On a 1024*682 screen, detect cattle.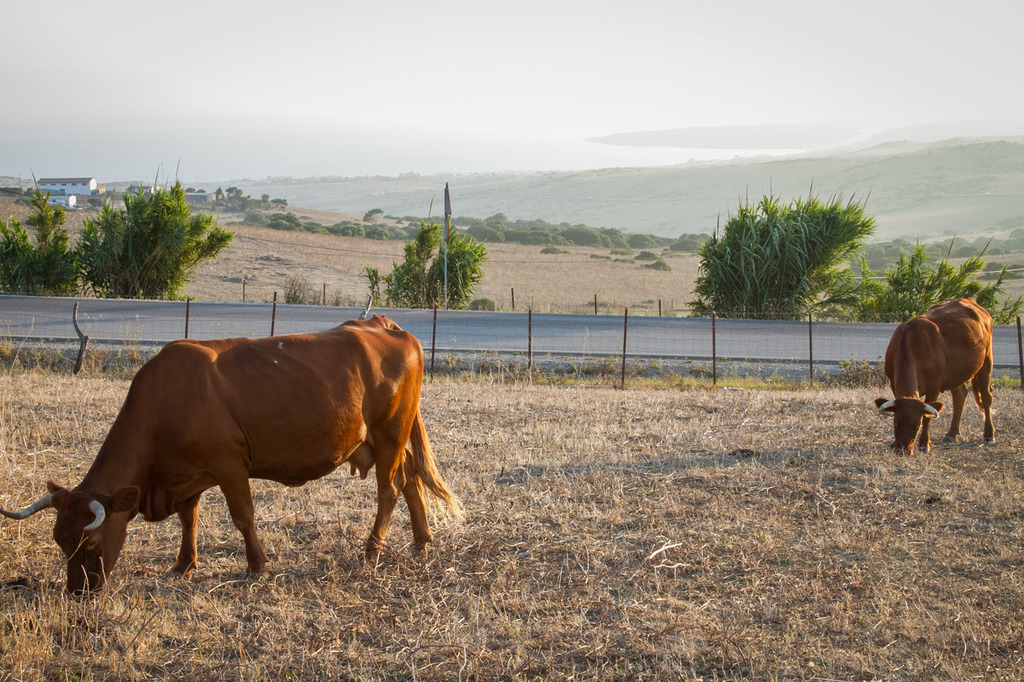
[0,310,461,598].
